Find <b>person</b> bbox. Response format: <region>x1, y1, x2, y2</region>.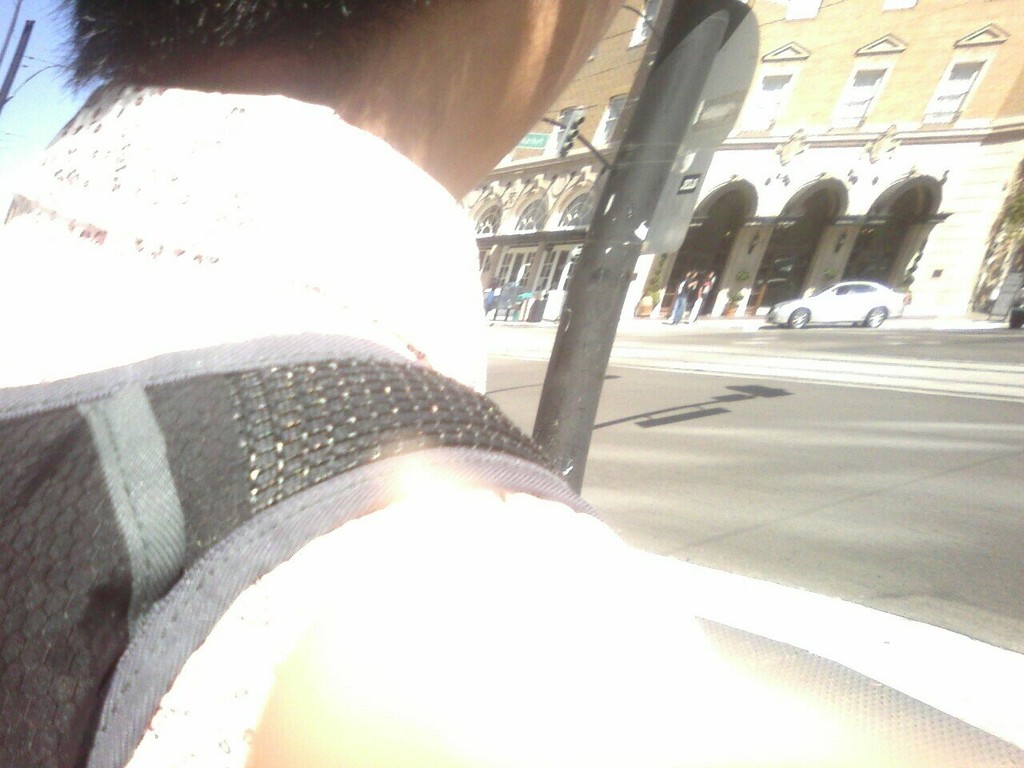
<region>669, 270, 691, 318</region>.
